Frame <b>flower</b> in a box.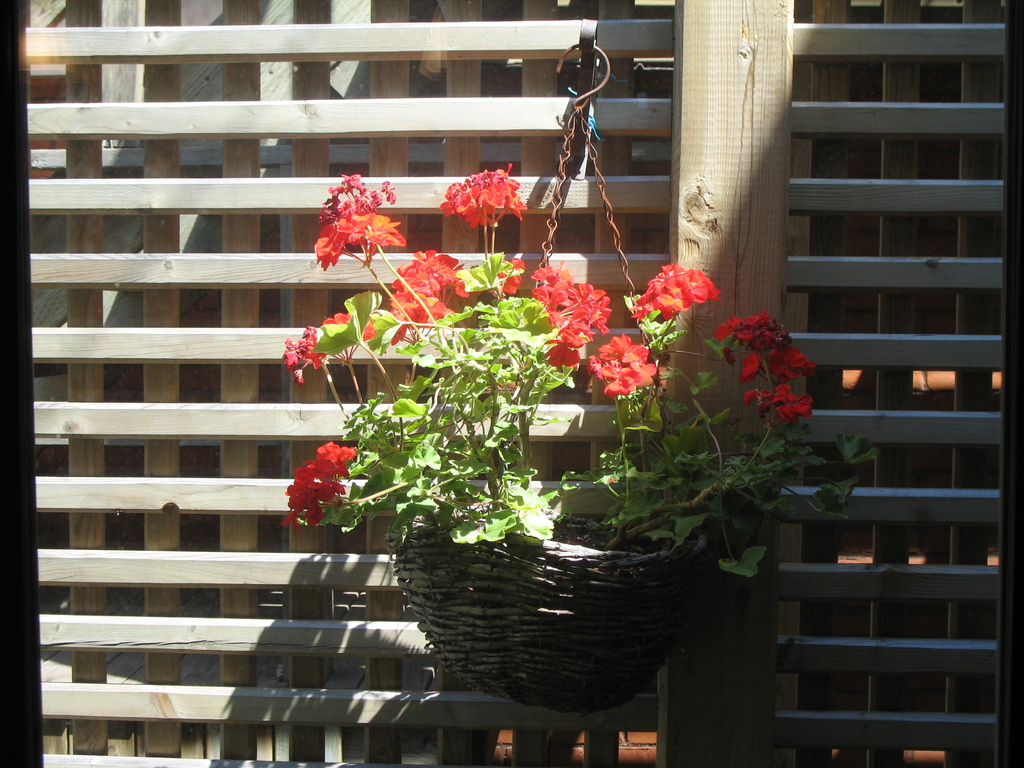
x1=298, y1=175, x2=381, y2=266.
